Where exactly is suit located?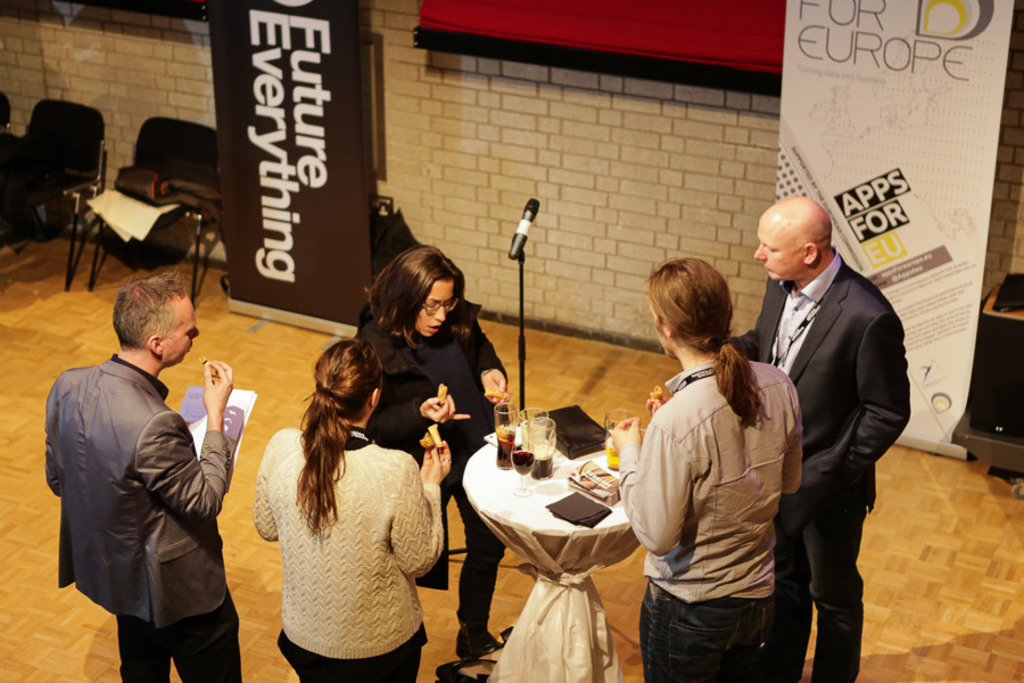
Its bounding box is box(728, 246, 911, 682).
